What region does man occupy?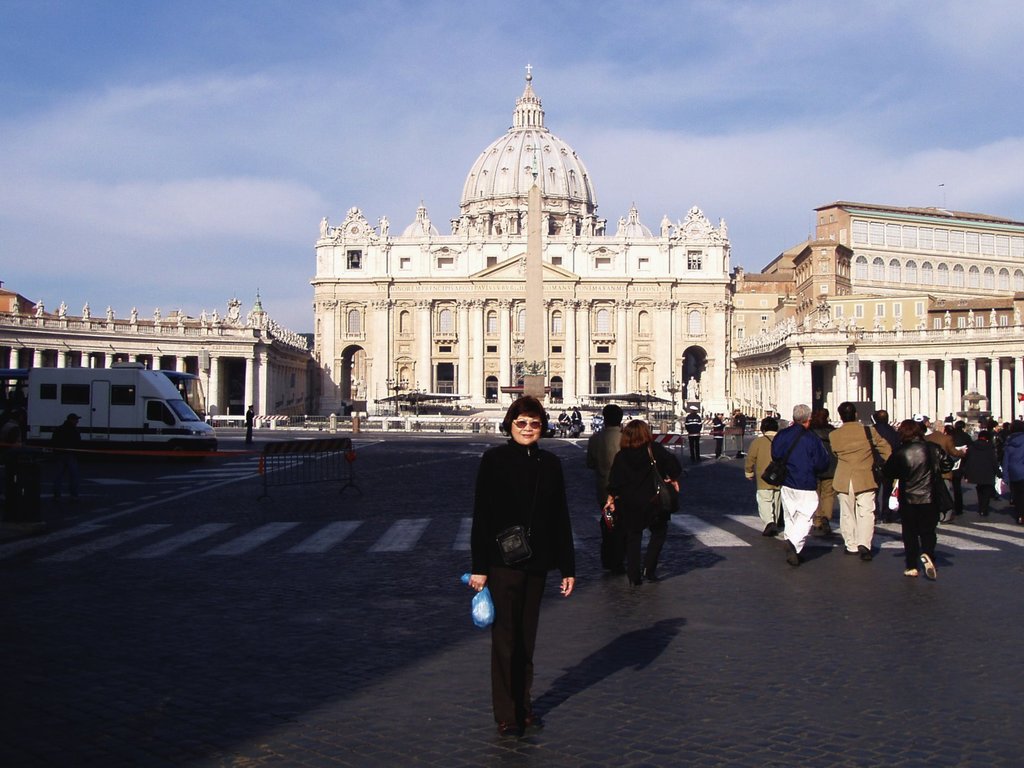
detection(767, 405, 826, 558).
